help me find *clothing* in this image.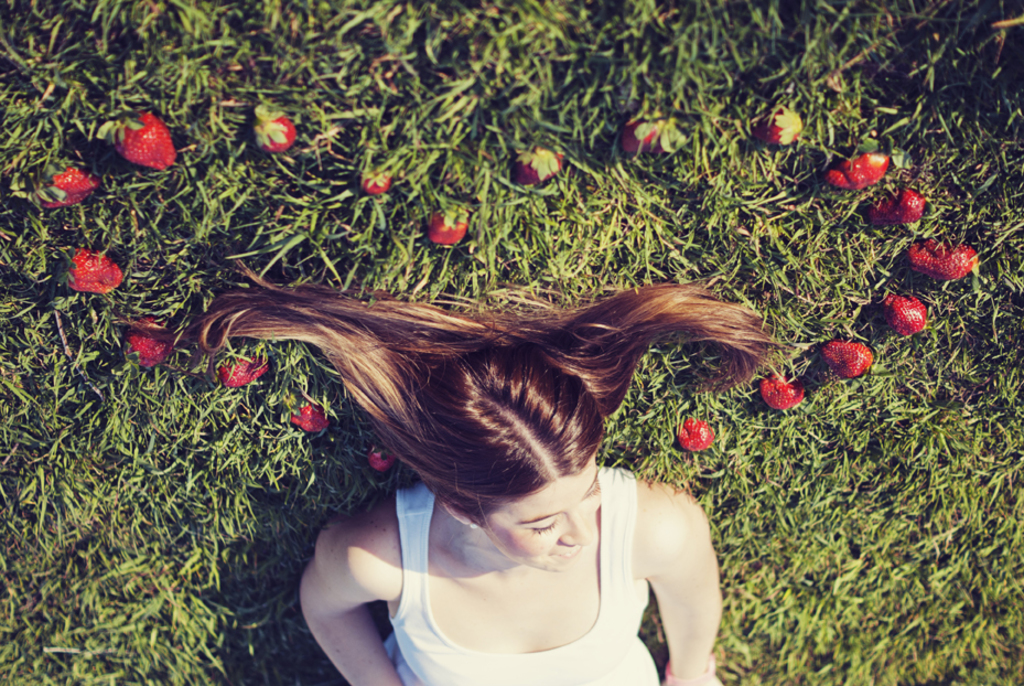
Found it: 385:471:664:685.
